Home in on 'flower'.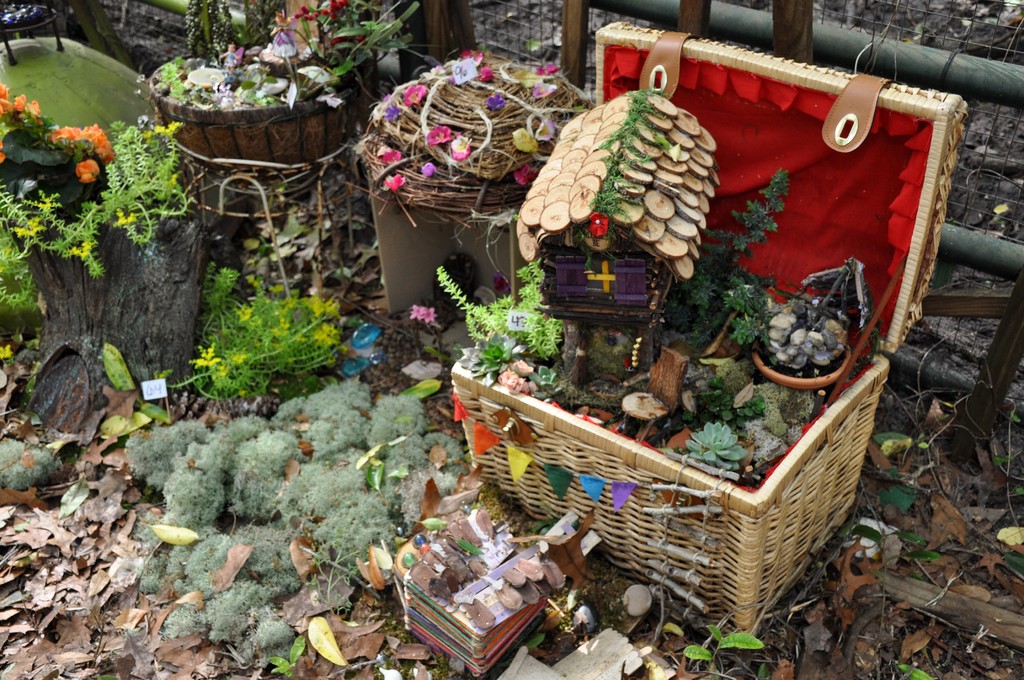
Homed in at (left=515, top=165, right=532, bottom=184).
